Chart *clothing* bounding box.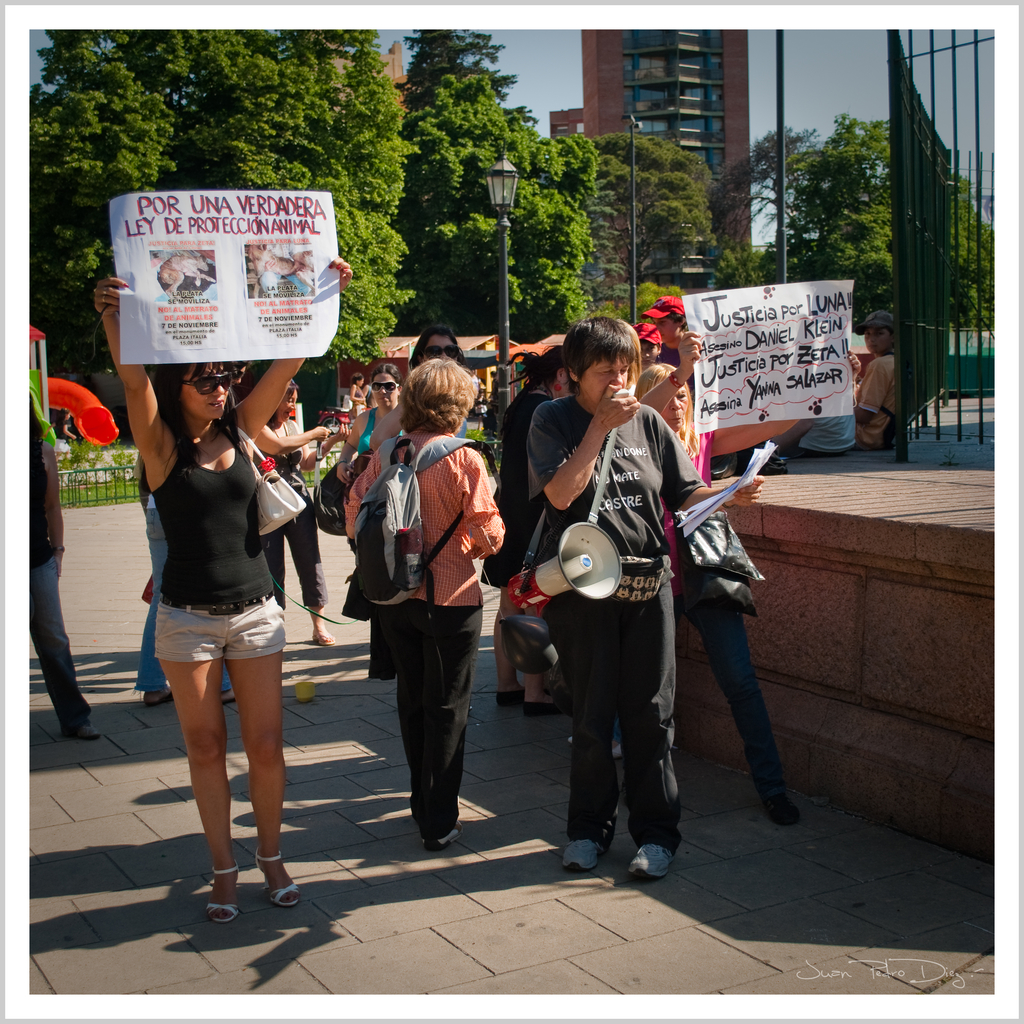
Charted: (252, 417, 326, 605).
